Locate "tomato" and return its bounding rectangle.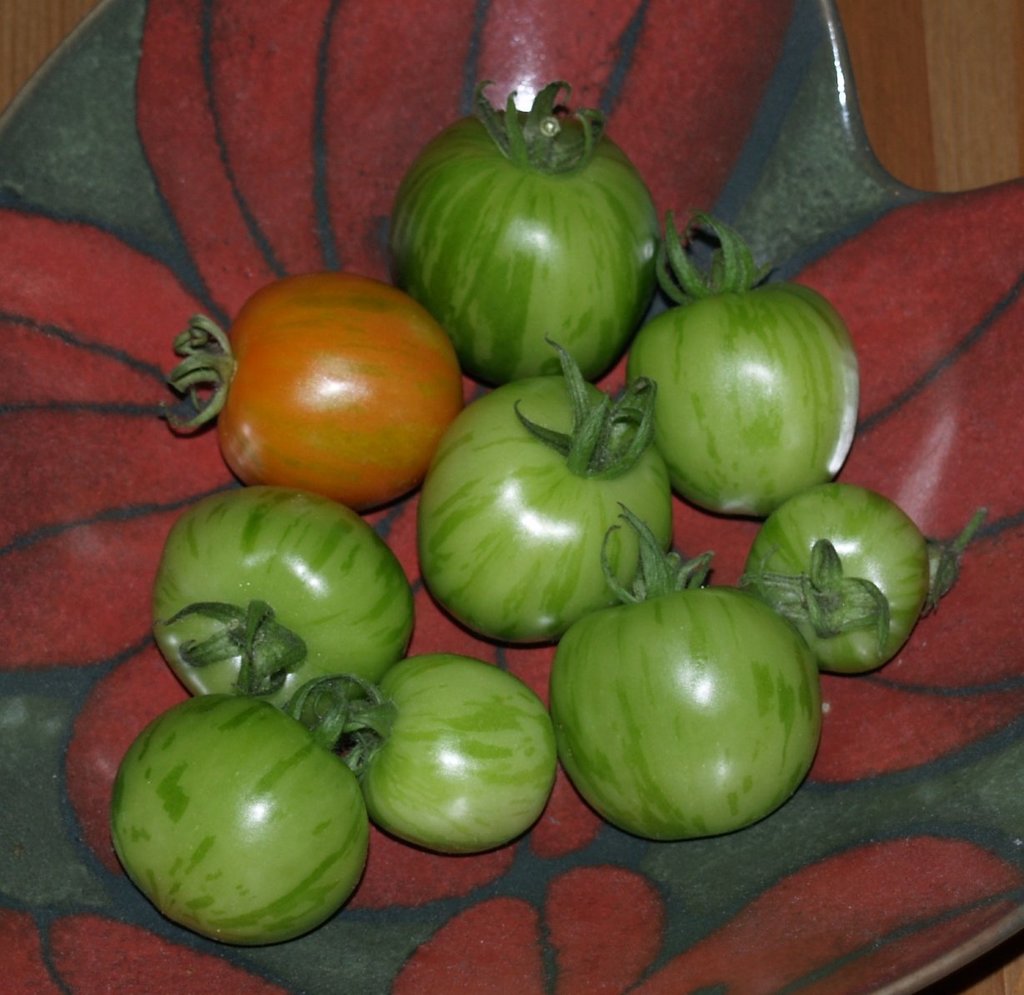
[left=383, top=82, right=665, bottom=380].
